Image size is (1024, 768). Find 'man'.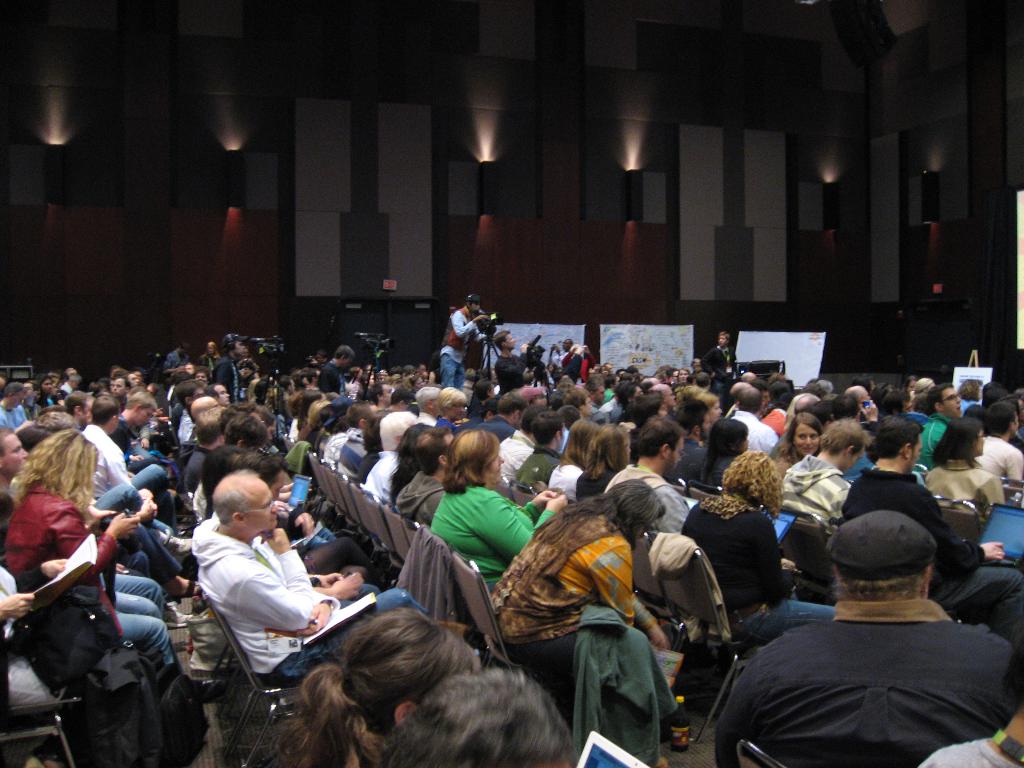
<box>166,346,192,395</box>.
